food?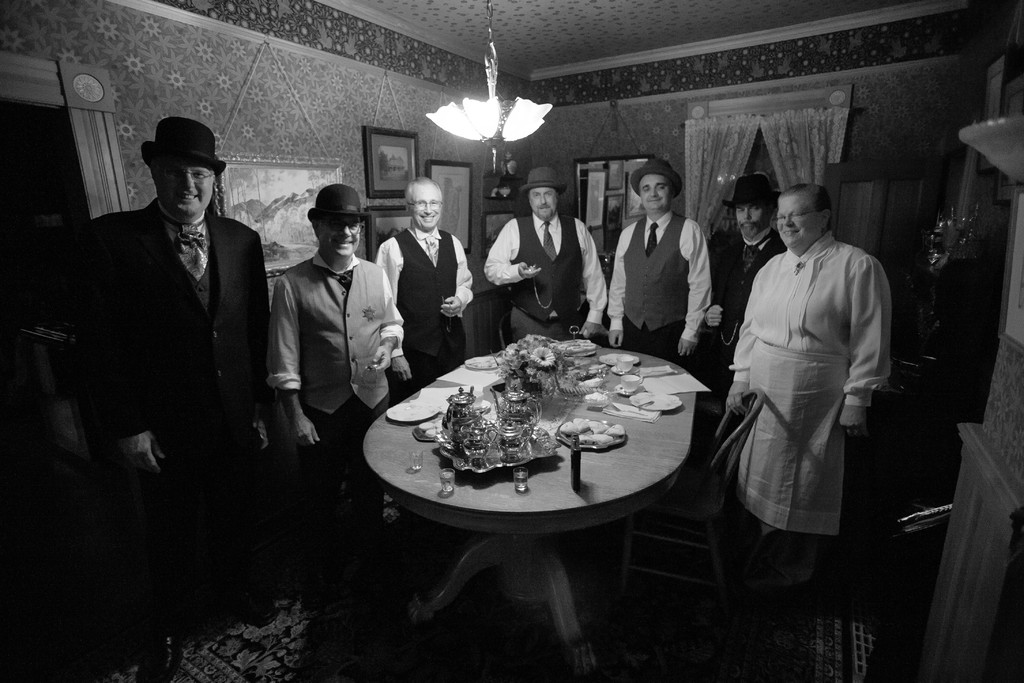
[579, 432, 596, 445]
